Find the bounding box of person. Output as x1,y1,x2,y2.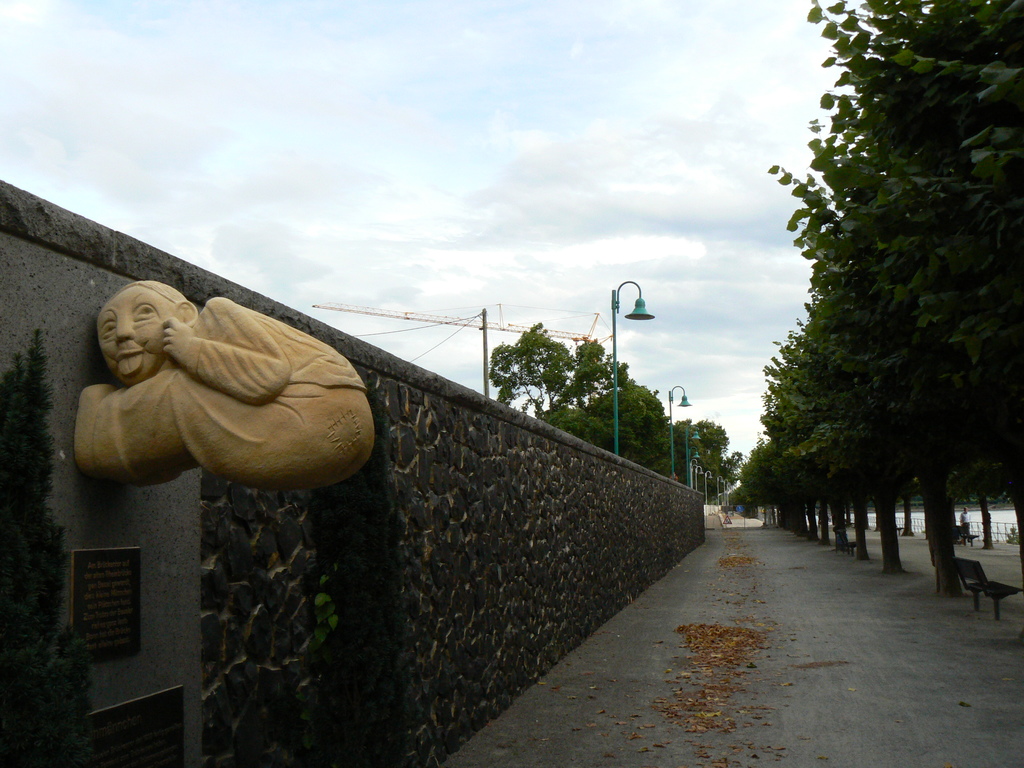
74,280,376,494.
